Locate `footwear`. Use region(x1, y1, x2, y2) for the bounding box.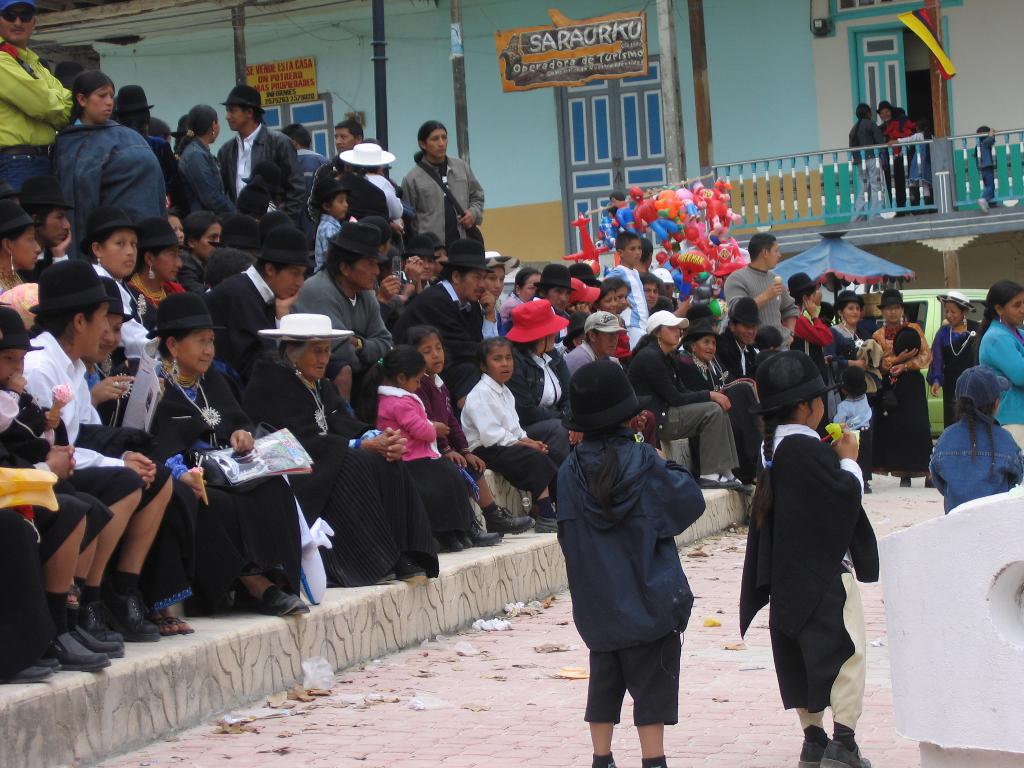
region(70, 610, 123, 659).
